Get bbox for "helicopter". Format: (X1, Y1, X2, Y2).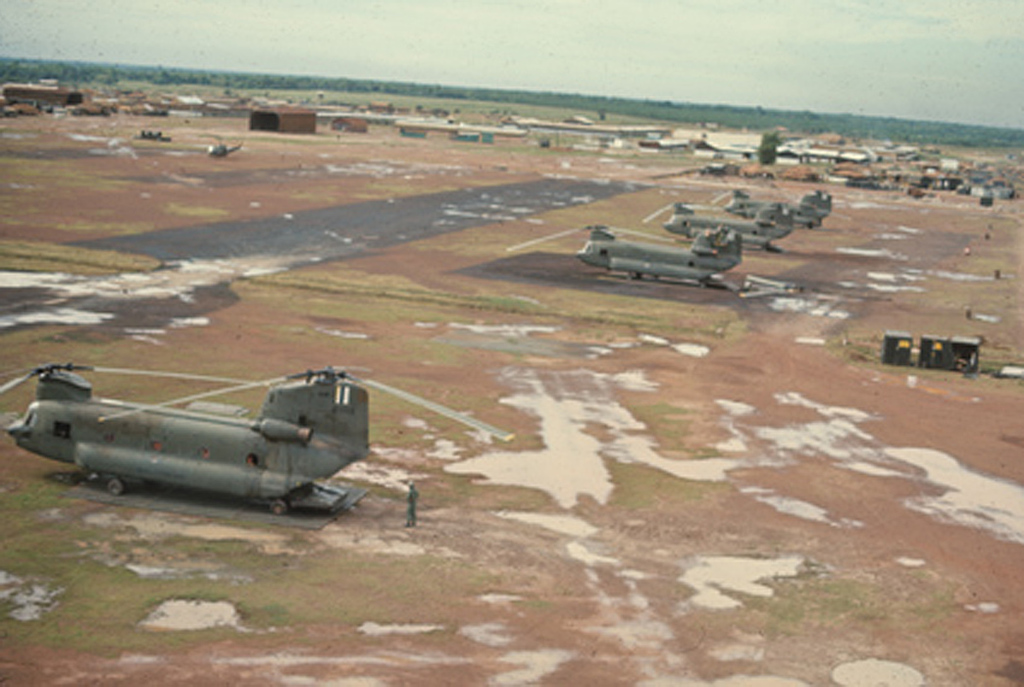
(0, 363, 514, 498).
